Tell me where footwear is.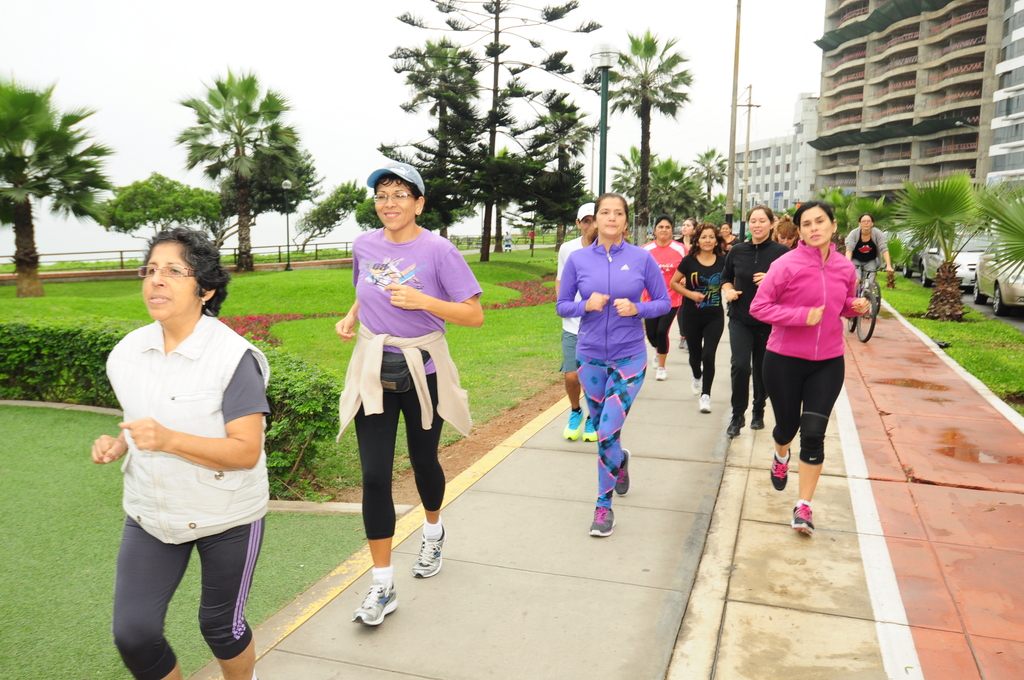
footwear is at select_region(789, 501, 817, 538).
